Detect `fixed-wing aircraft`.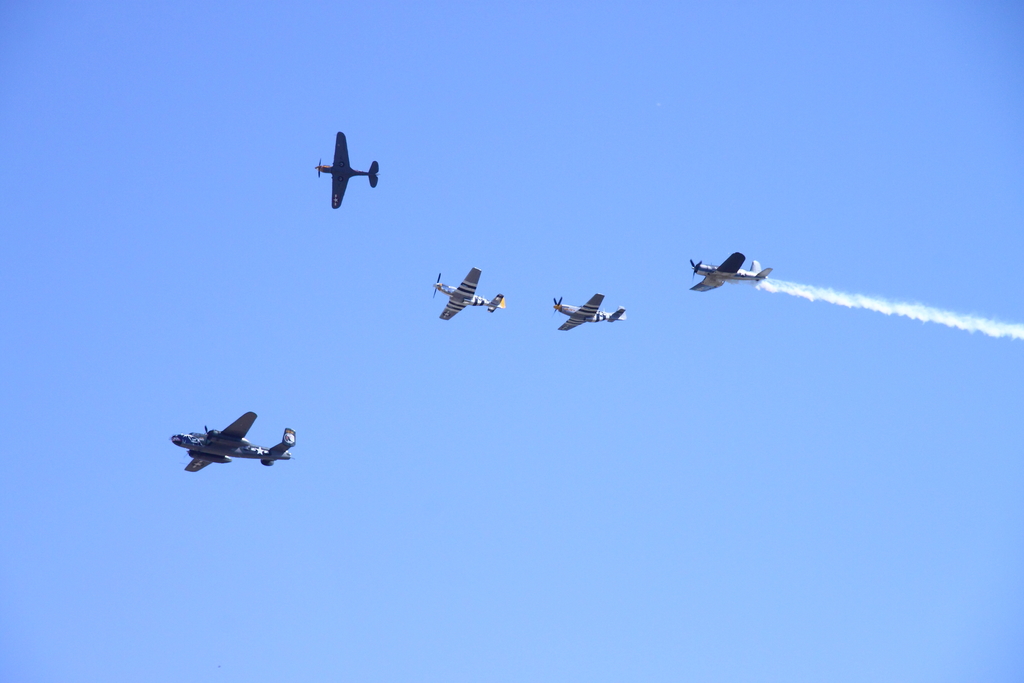
Detected at [314, 131, 383, 210].
